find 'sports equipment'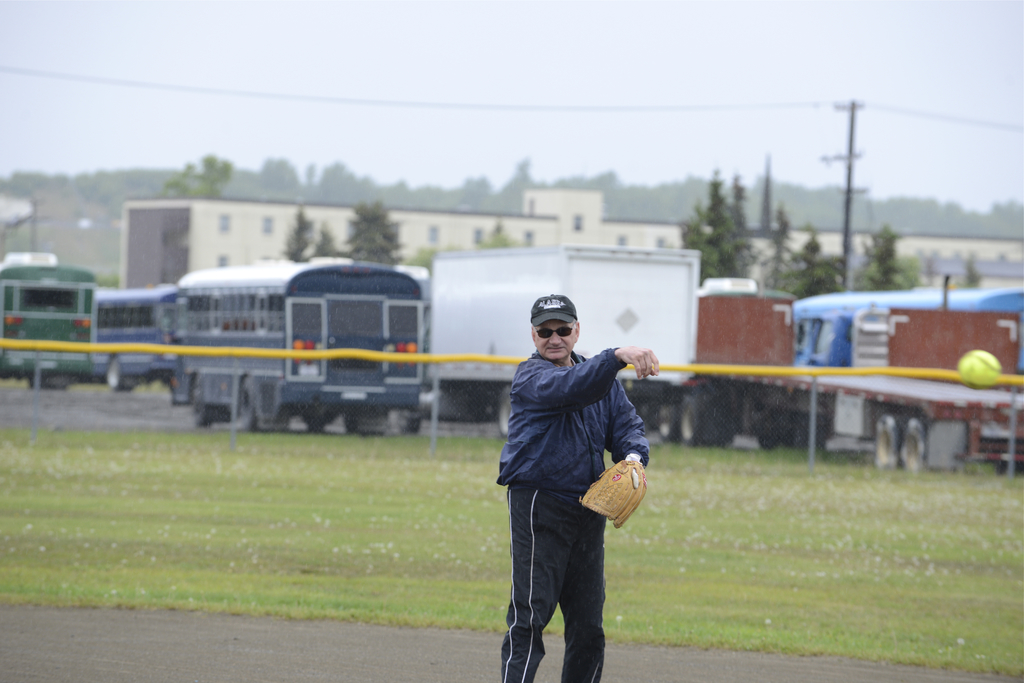
[x1=959, y1=347, x2=1007, y2=391]
